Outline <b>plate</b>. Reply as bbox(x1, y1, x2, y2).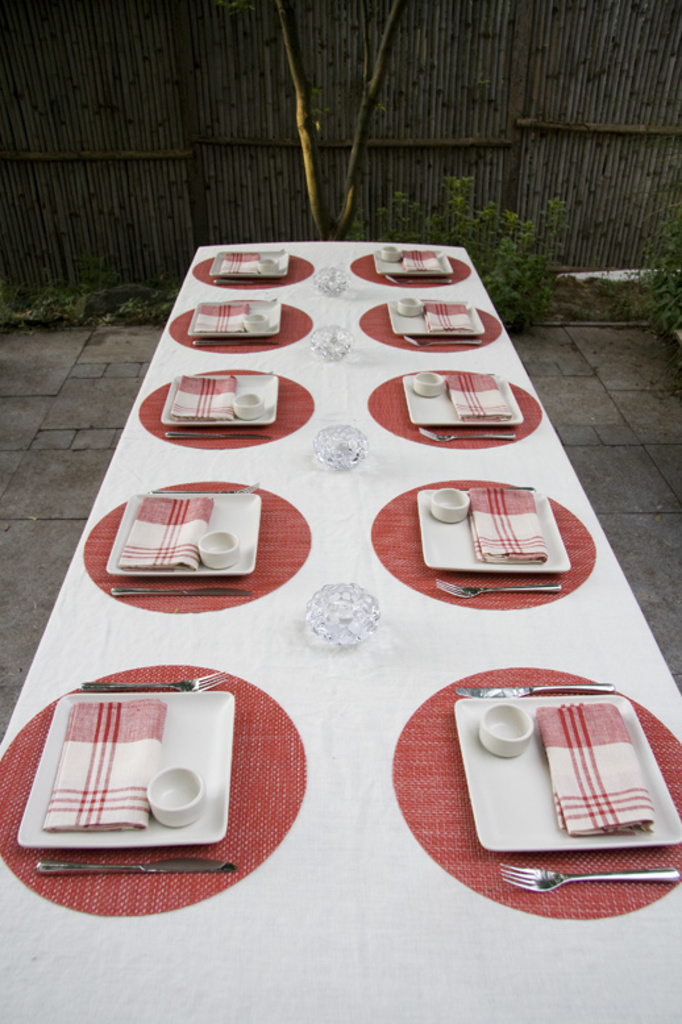
bbox(371, 249, 454, 274).
